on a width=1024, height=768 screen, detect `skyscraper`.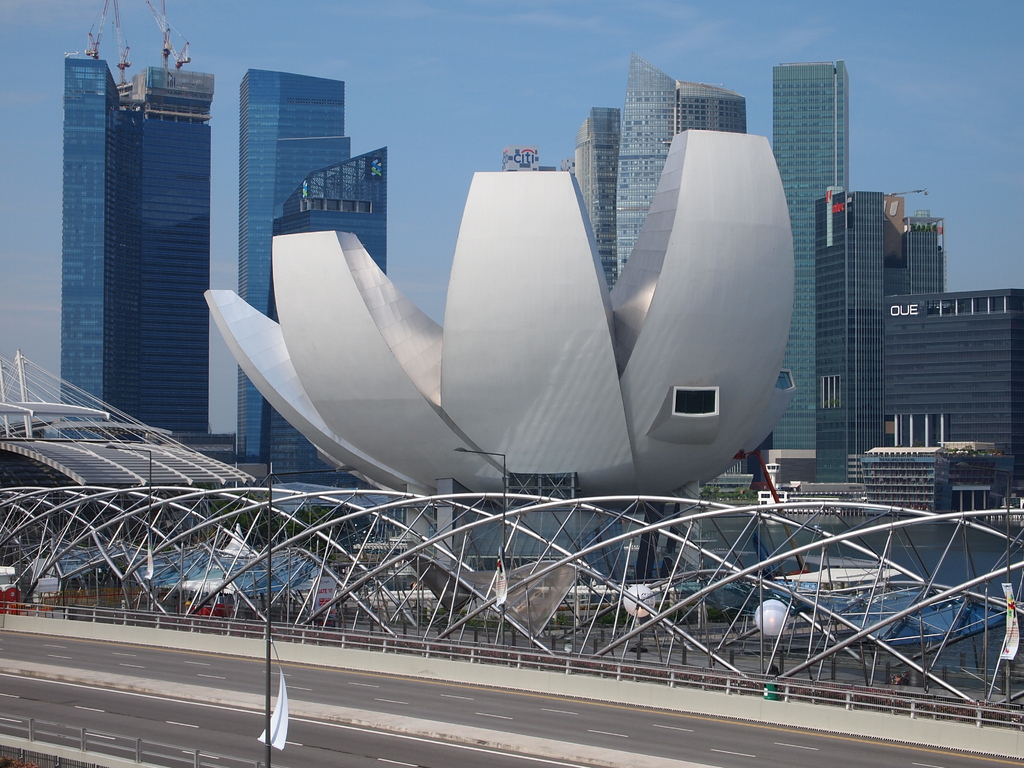
locate(812, 188, 1022, 499).
